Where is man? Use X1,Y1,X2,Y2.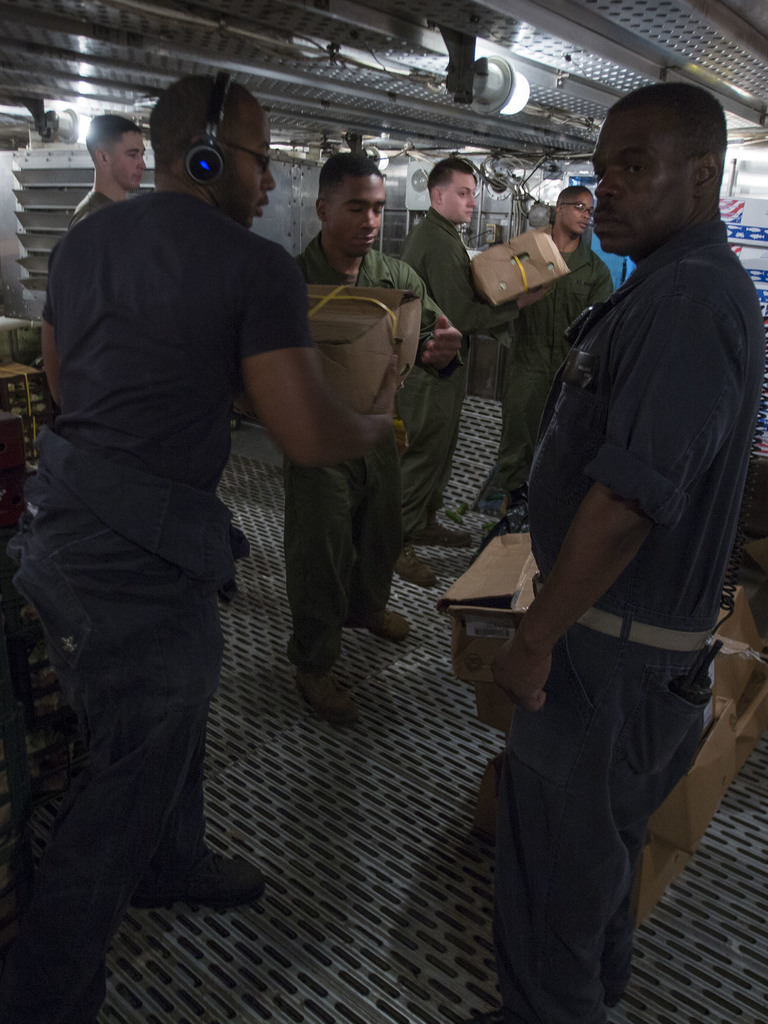
287,151,465,726.
